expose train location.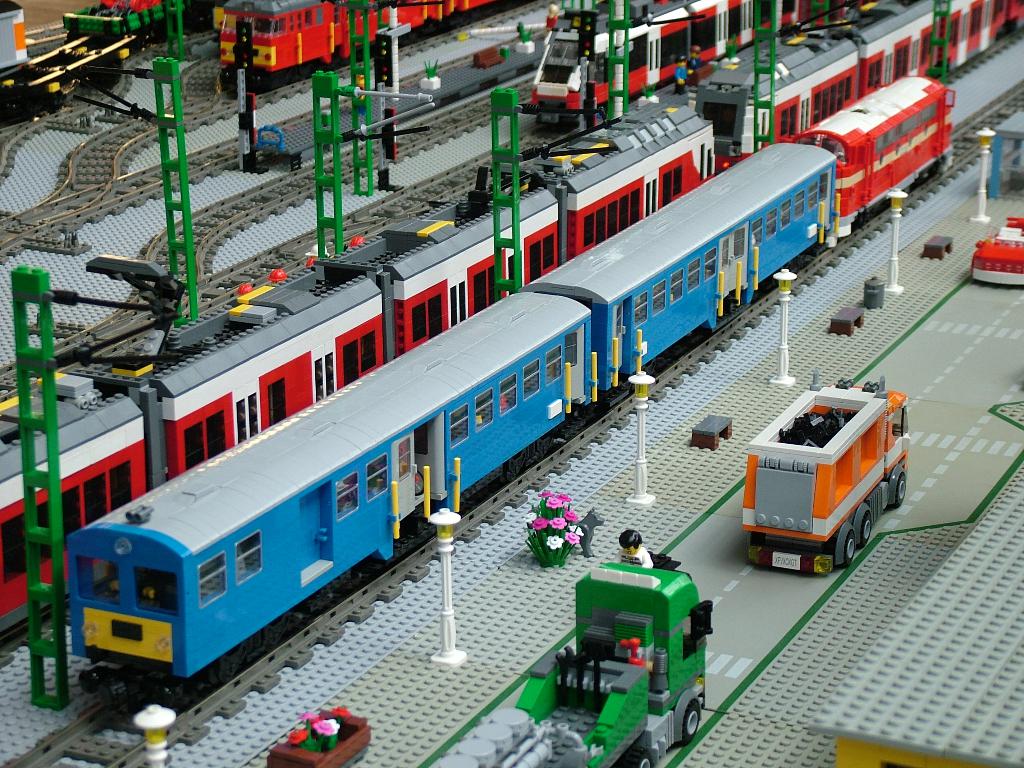
Exposed at box=[0, 0, 1023, 643].
